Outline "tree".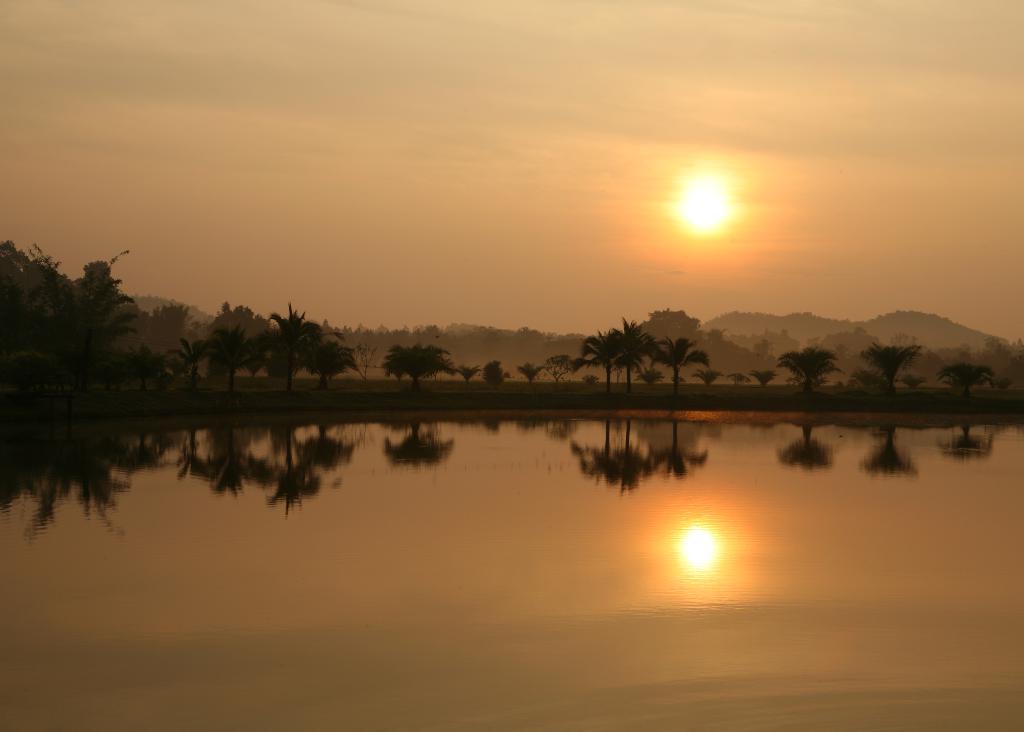
Outline: (477, 356, 510, 389).
